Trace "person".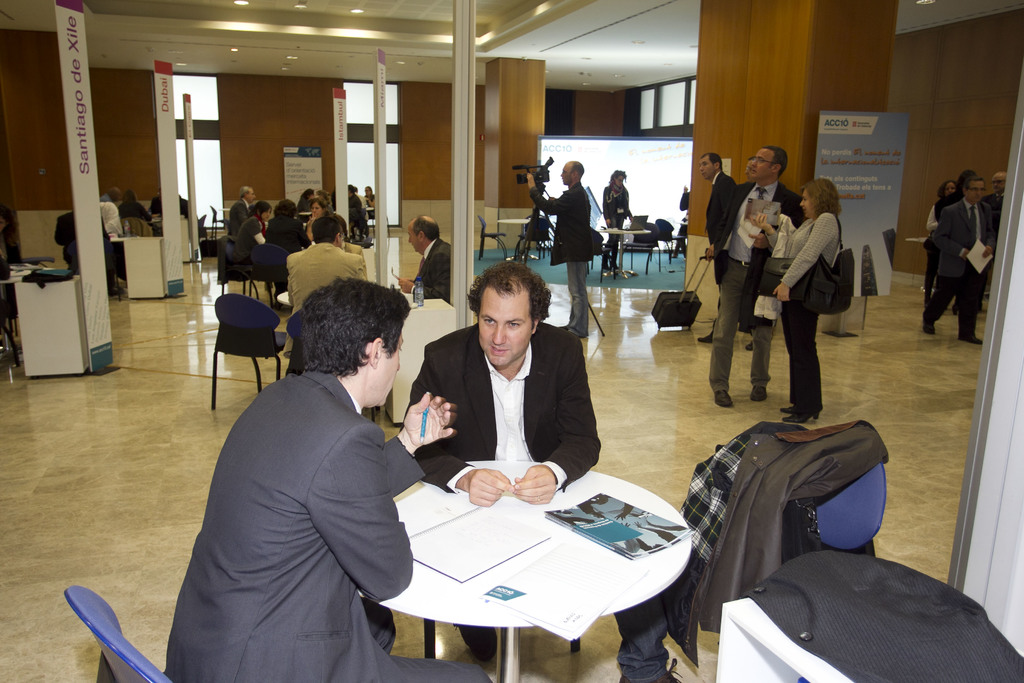
Traced to crop(777, 160, 857, 425).
